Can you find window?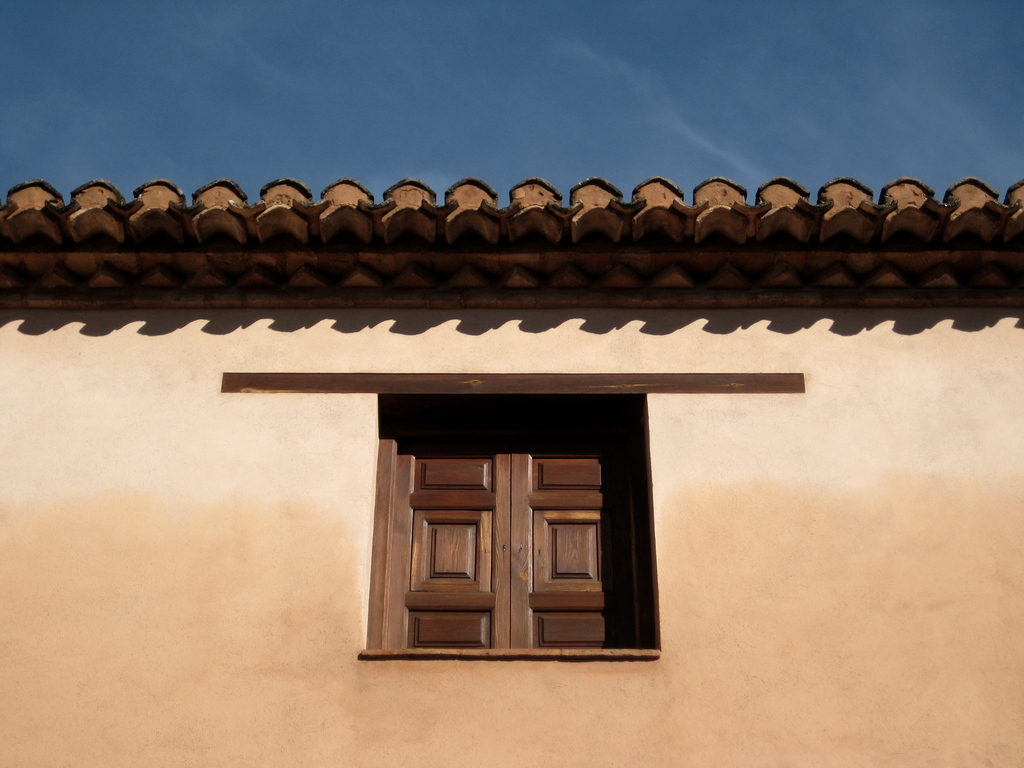
Yes, bounding box: {"x1": 363, "y1": 426, "x2": 669, "y2": 662}.
